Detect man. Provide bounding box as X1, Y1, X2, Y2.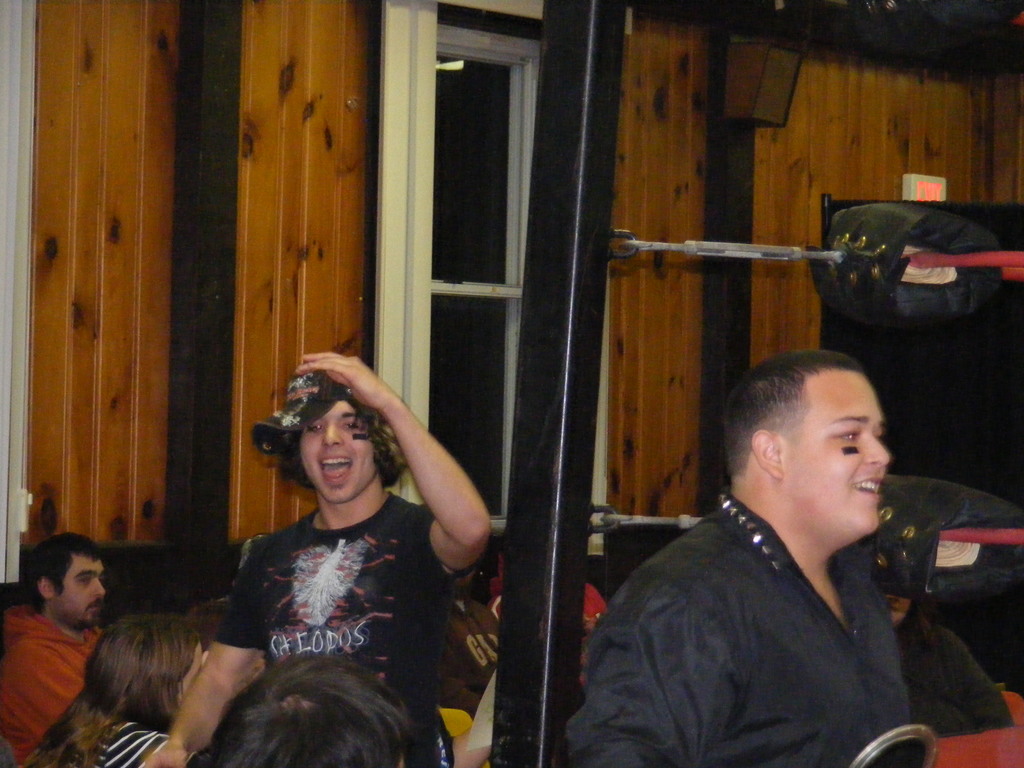
575, 344, 991, 755.
